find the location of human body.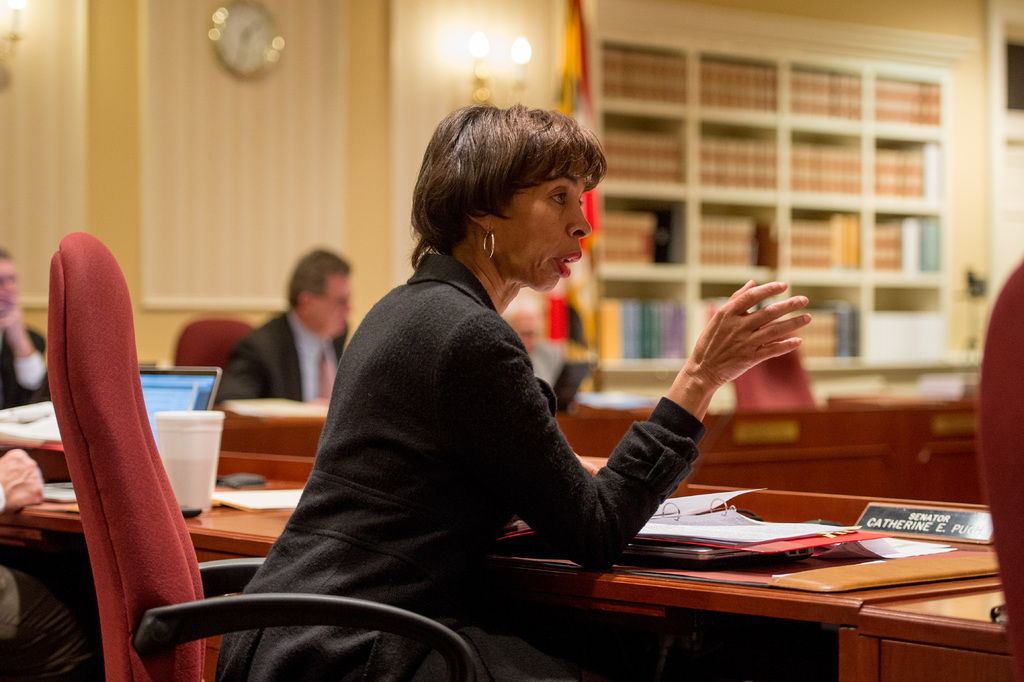
Location: select_region(214, 308, 348, 409).
